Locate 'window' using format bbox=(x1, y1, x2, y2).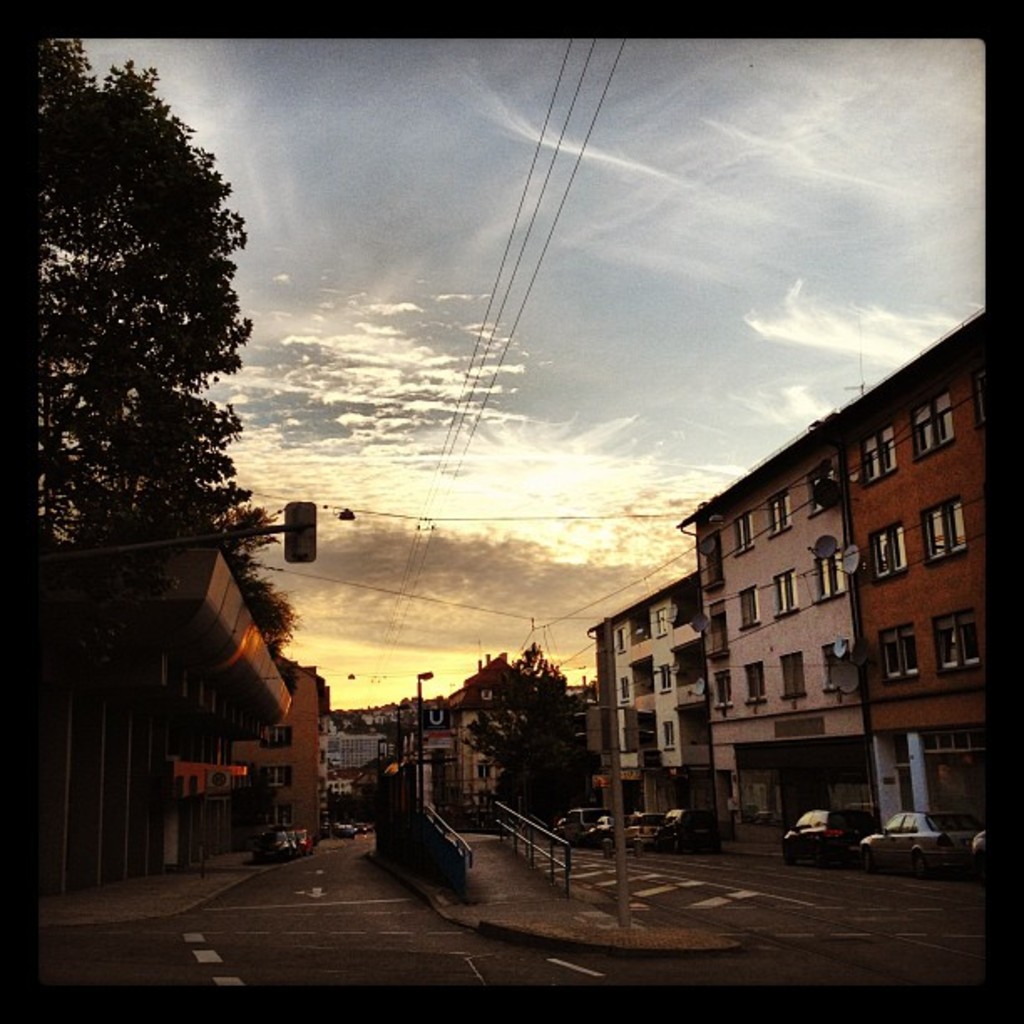
bbox=(259, 766, 289, 790).
